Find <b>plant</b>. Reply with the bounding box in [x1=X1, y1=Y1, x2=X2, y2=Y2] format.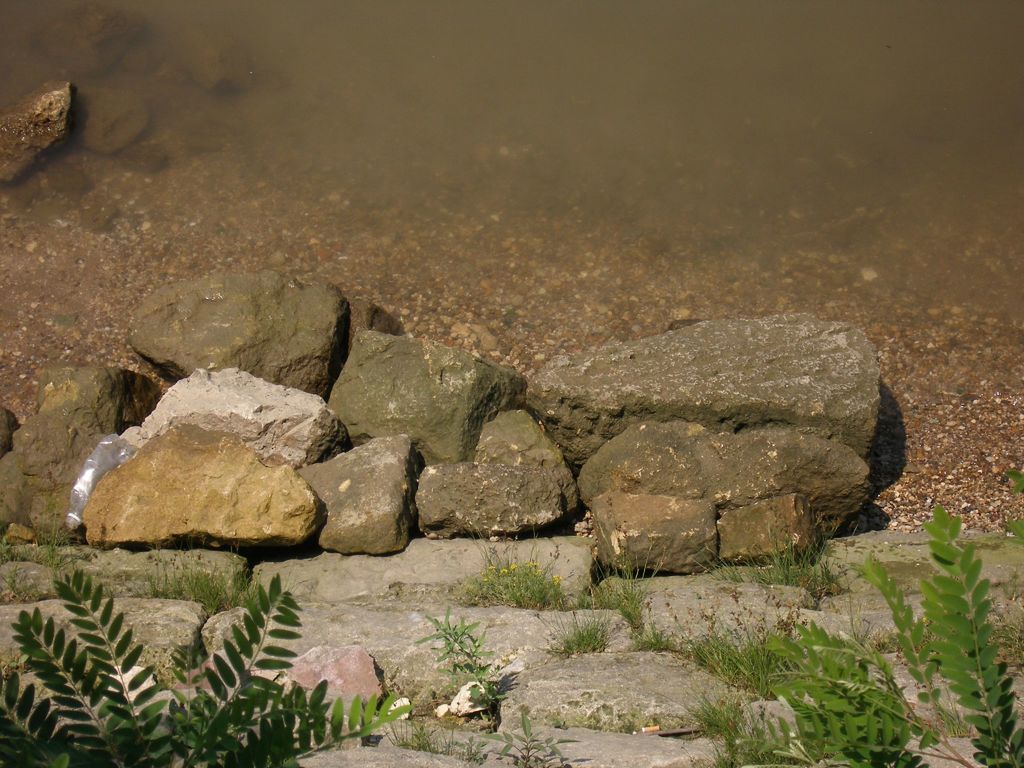
[x1=0, y1=558, x2=422, y2=767].
